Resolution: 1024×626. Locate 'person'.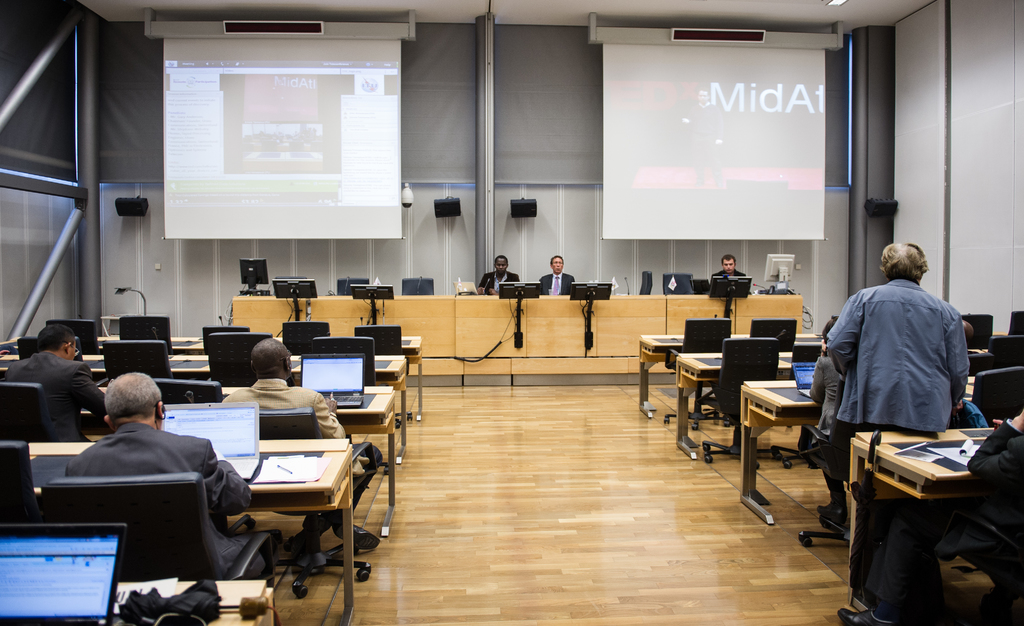
540/254/580/292.
